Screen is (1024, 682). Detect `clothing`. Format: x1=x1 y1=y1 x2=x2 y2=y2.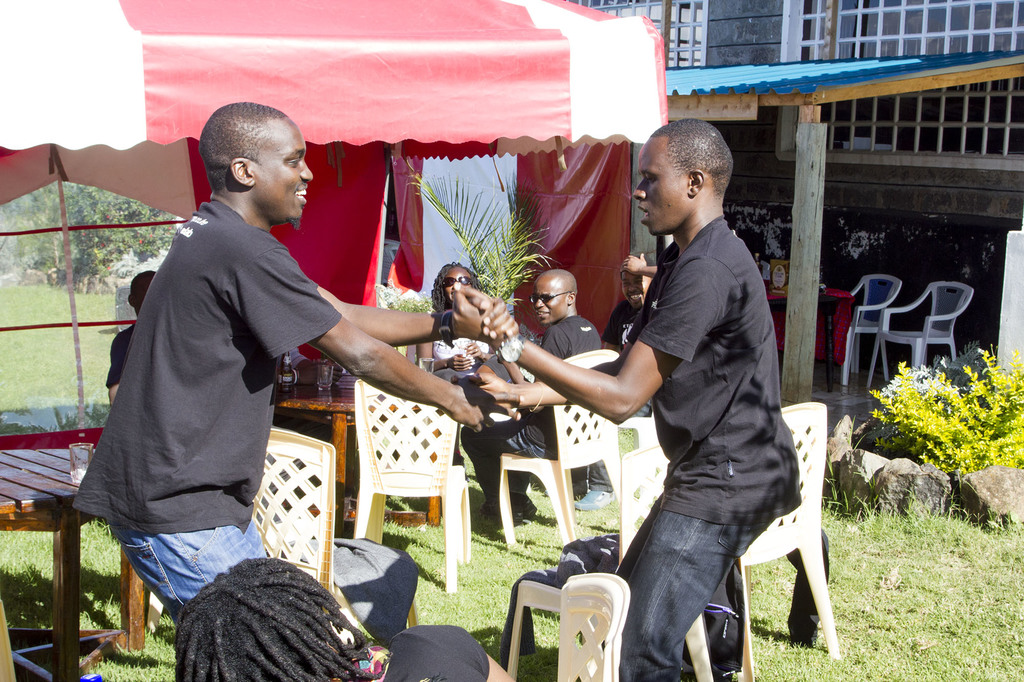
x1=461 y1=310 x2=611 y2=513.
